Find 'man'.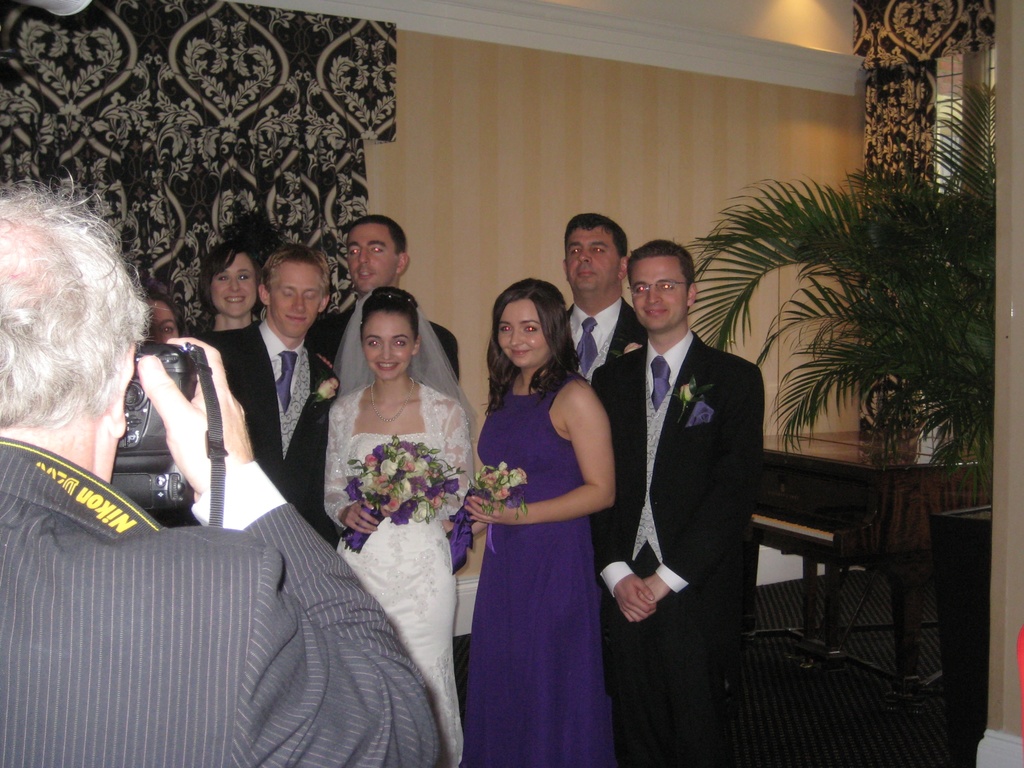
crop(597, 175, 807, 767).
